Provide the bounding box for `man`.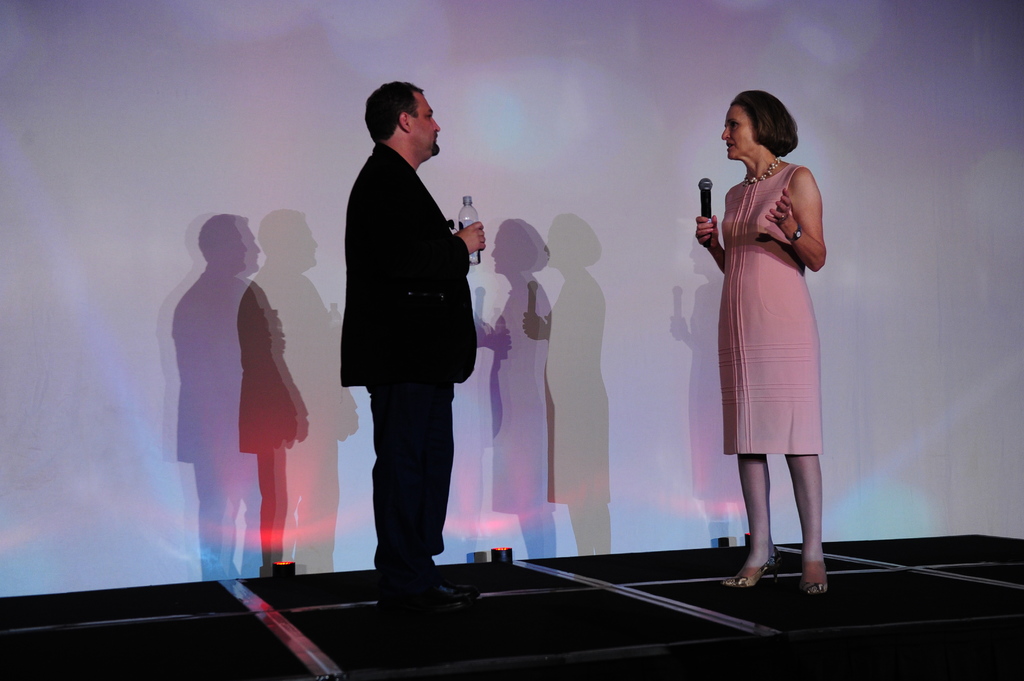
bbox(324, 80, 502, 602).
